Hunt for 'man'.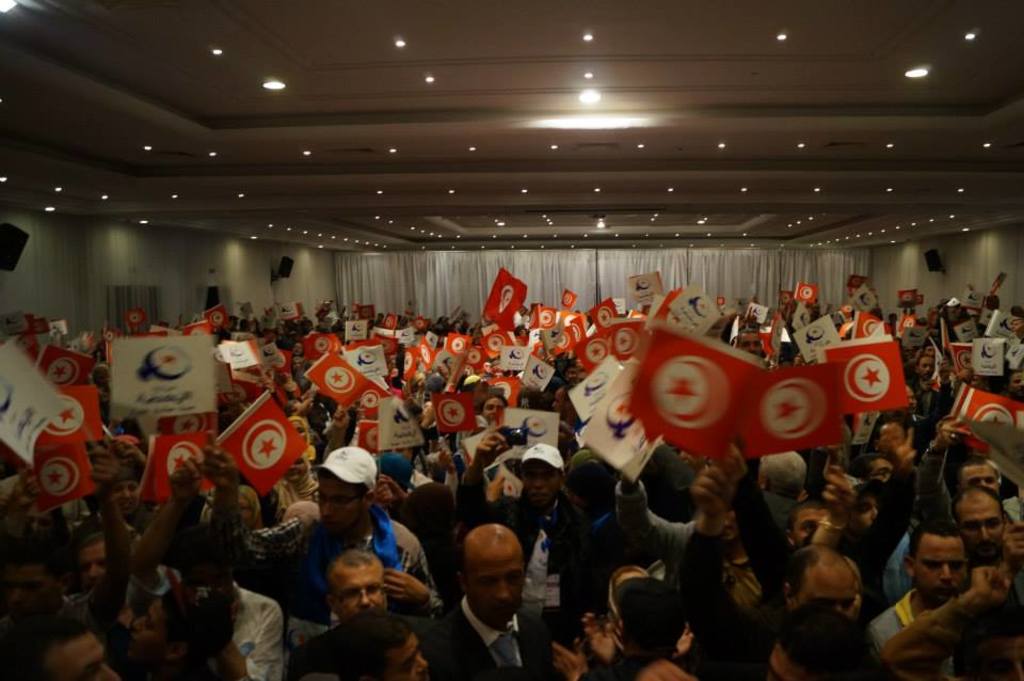
Hunted down at x1=951, y1=453, x2=1023, y2=535.
